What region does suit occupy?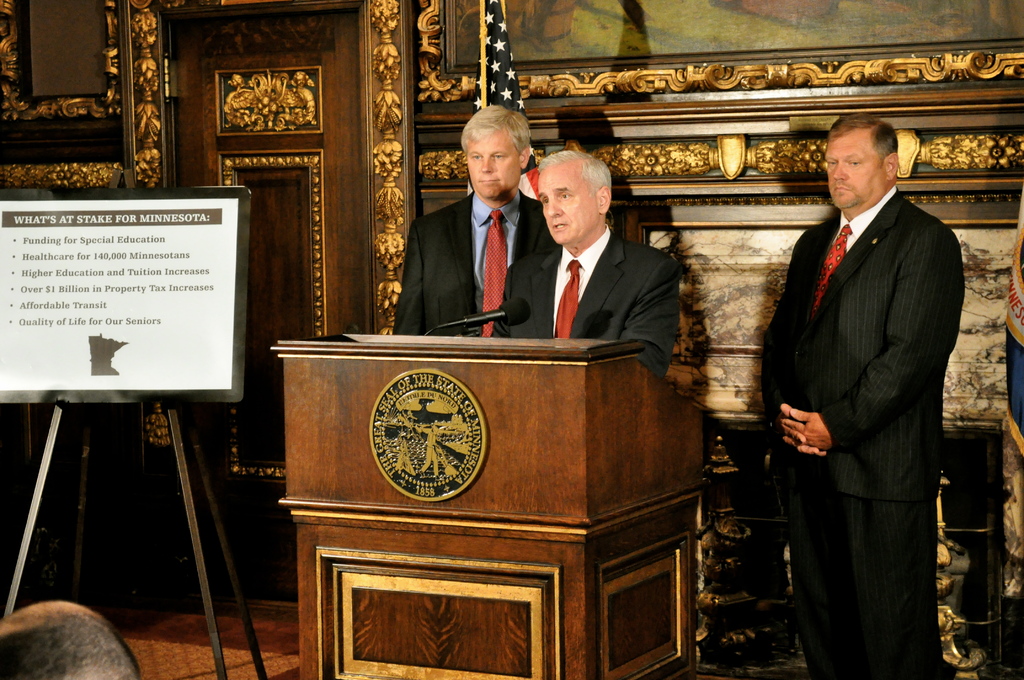
(left=766, top=98, right=975, bottom=679).
